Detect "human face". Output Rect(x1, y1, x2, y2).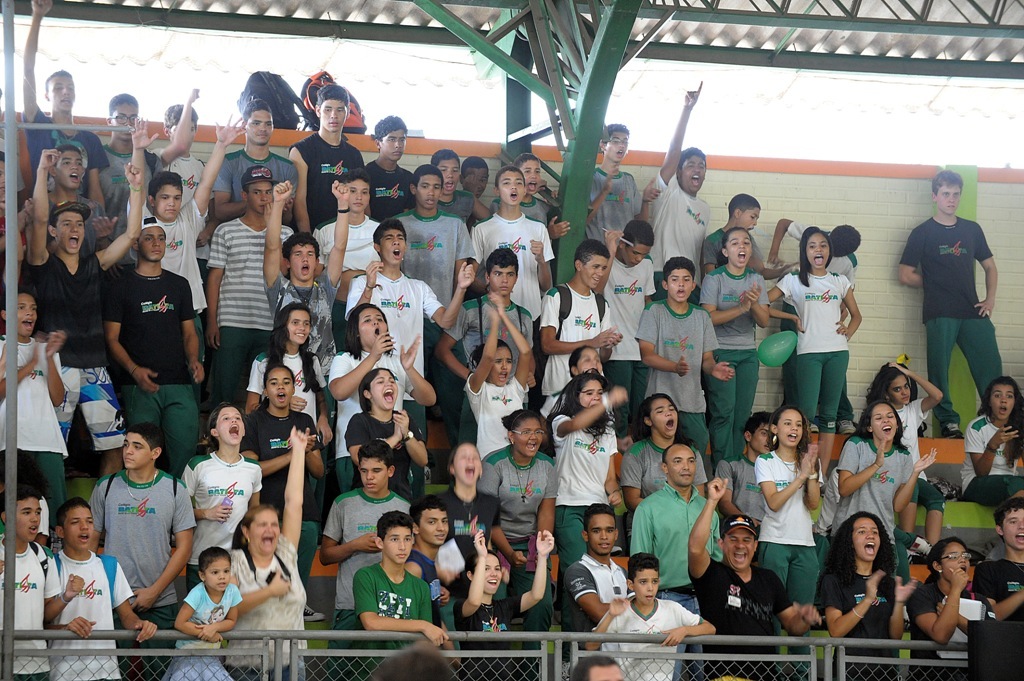
Rect(886, 372, 917, 408).
